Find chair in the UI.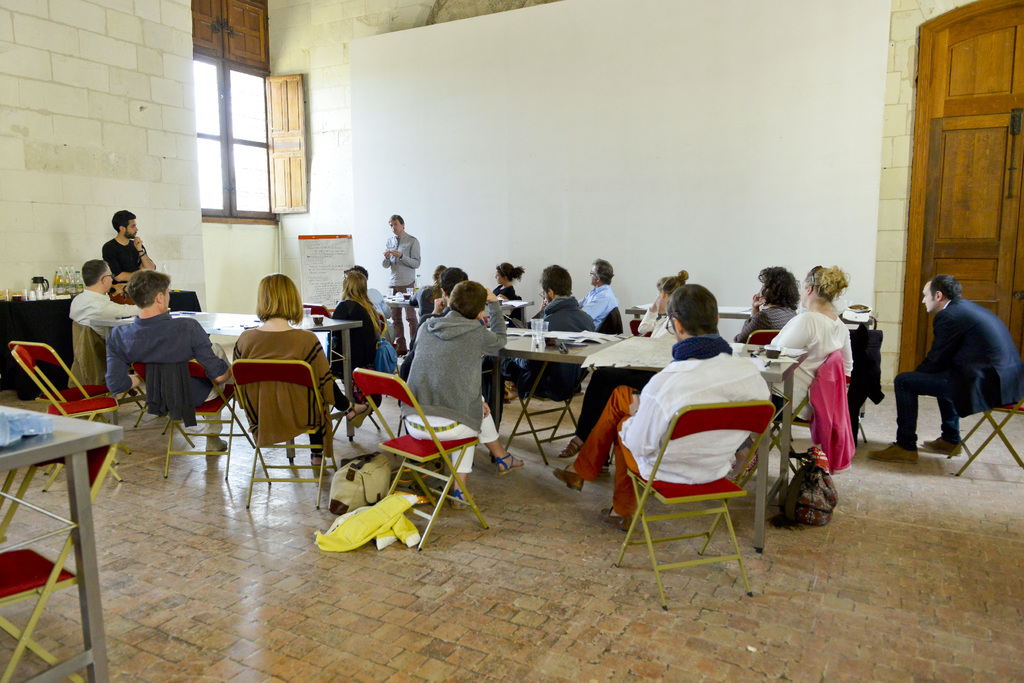
UI element at <bbox>0, 433, 108, 682</bbox>.
